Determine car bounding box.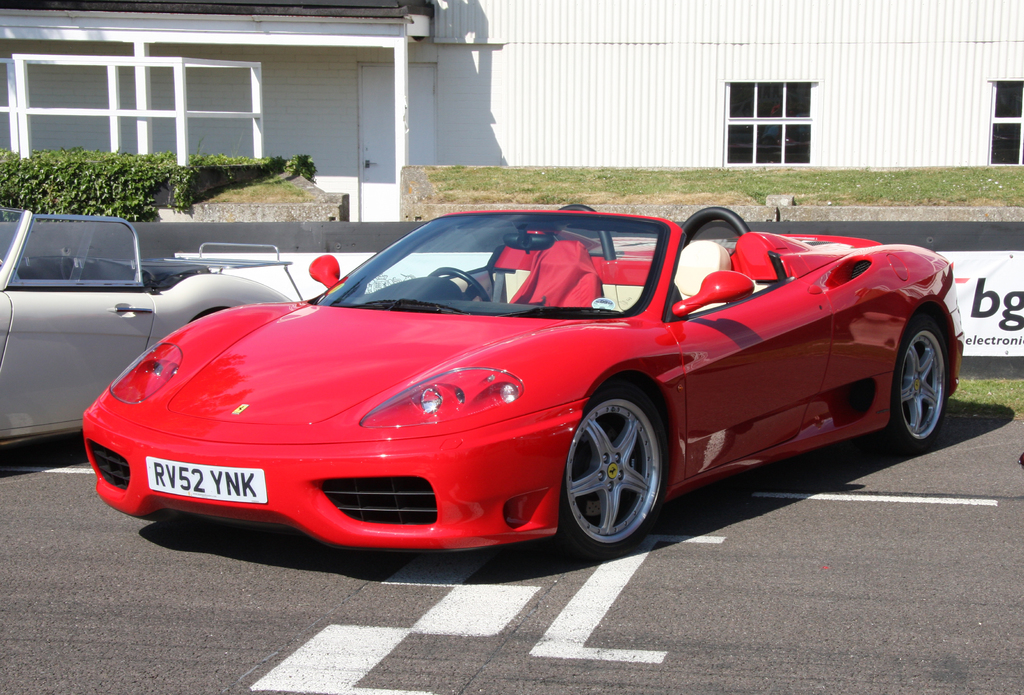
Determined: (75,200,966,566).
